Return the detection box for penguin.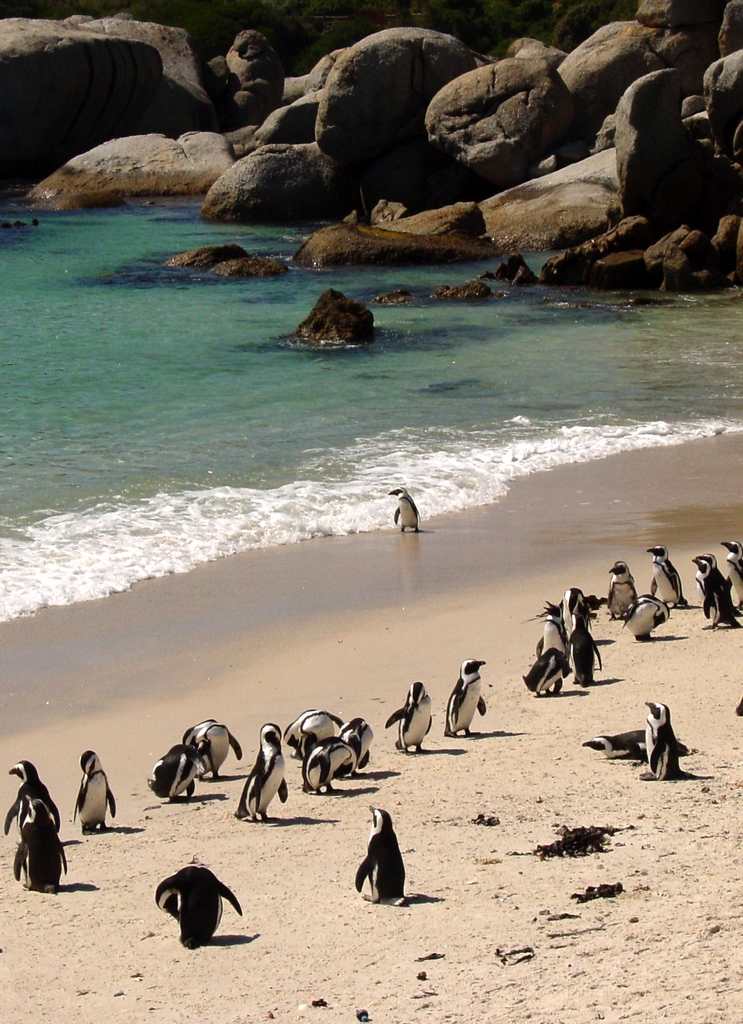
left=185, top=715, right=250, bottom=781.
